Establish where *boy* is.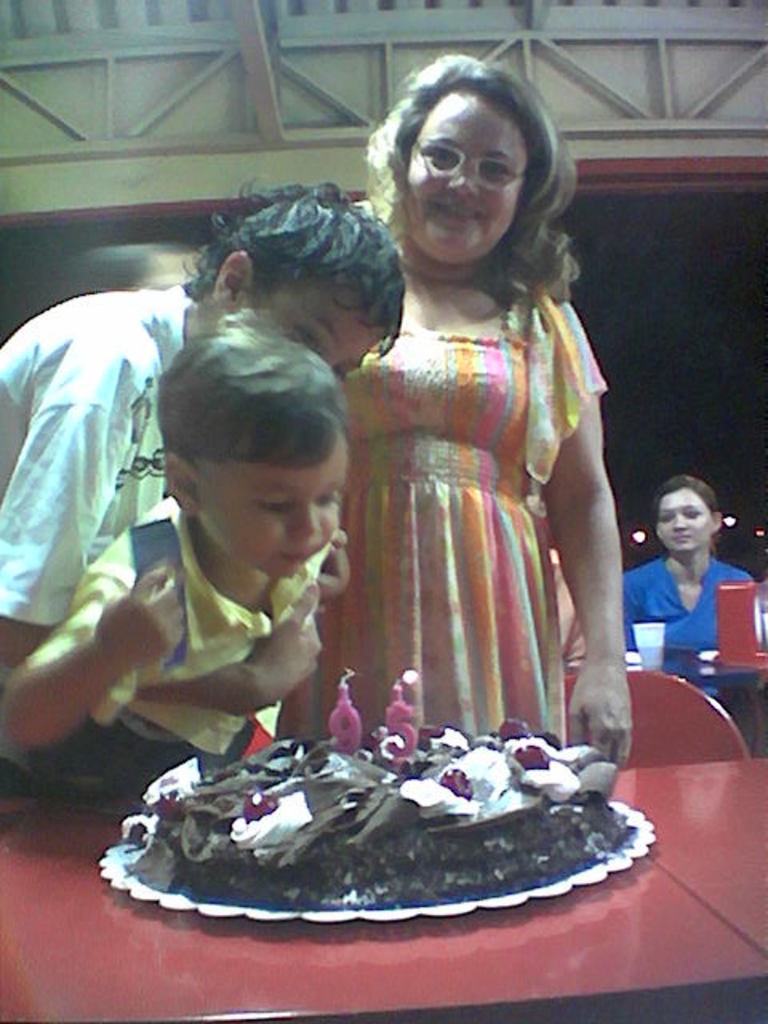
Established at Rect(0, 168, 406, 672).
